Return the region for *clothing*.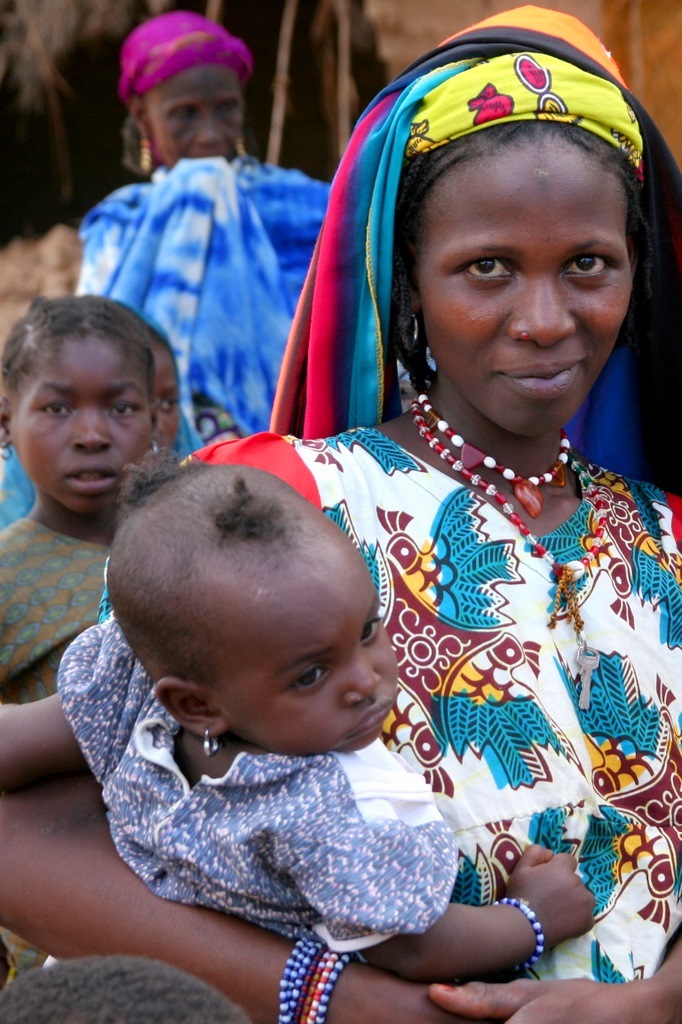
x1=174, y1=414, x2=679, y2=1023.
